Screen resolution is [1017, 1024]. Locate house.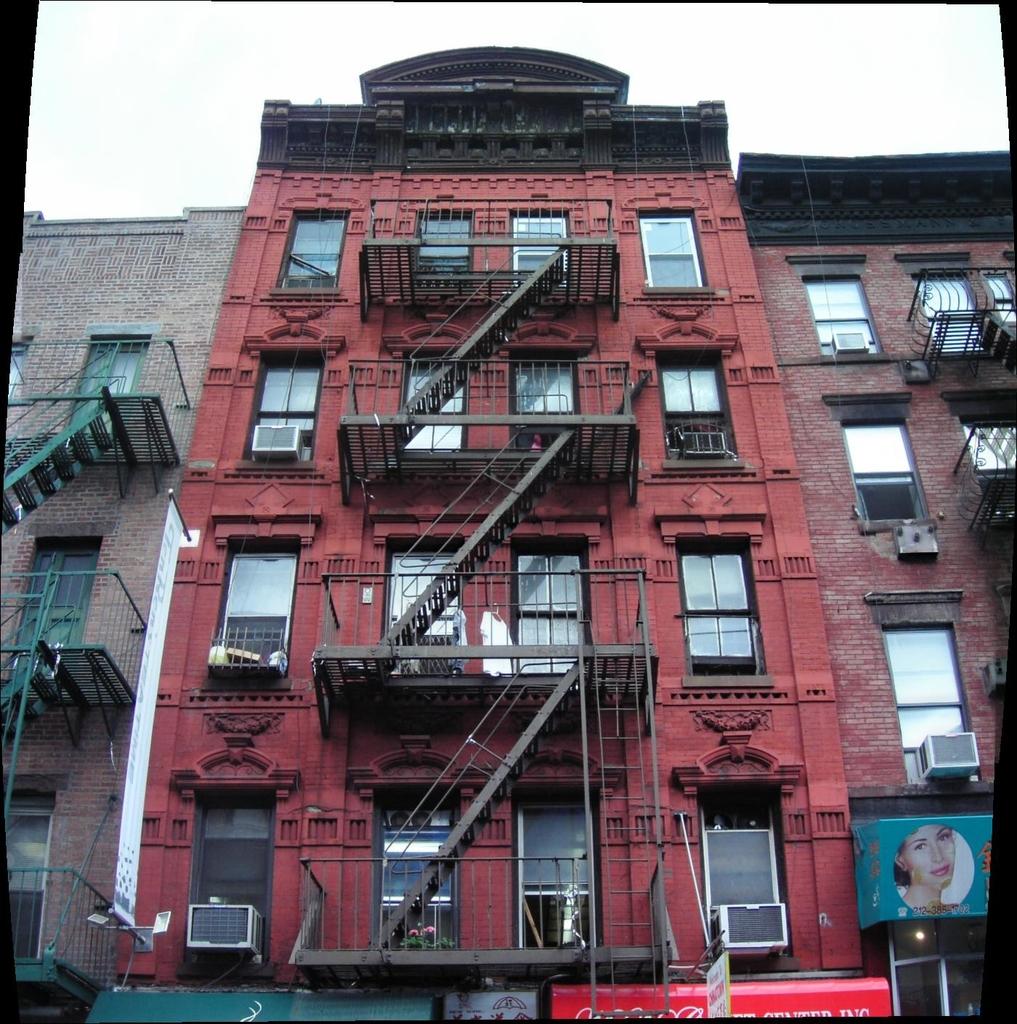
bbox(722, 149, 1016, 1012).
